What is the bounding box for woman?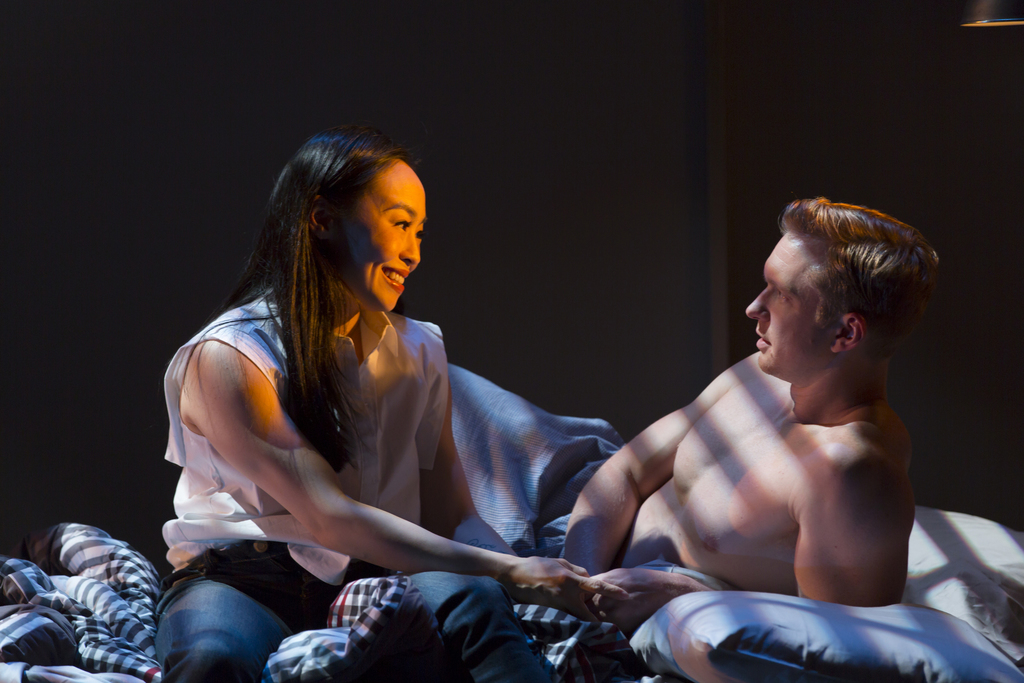
BBox(161, 100, 620, 673).
